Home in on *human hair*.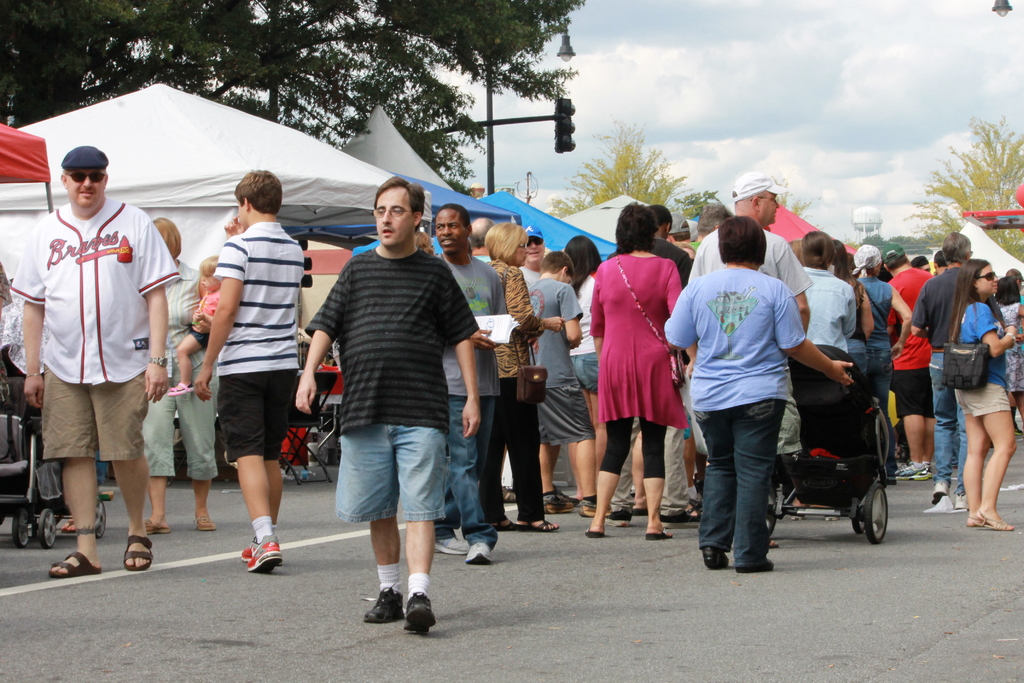
Homed in at [left=650, top=204, right=674, bottom=229].
